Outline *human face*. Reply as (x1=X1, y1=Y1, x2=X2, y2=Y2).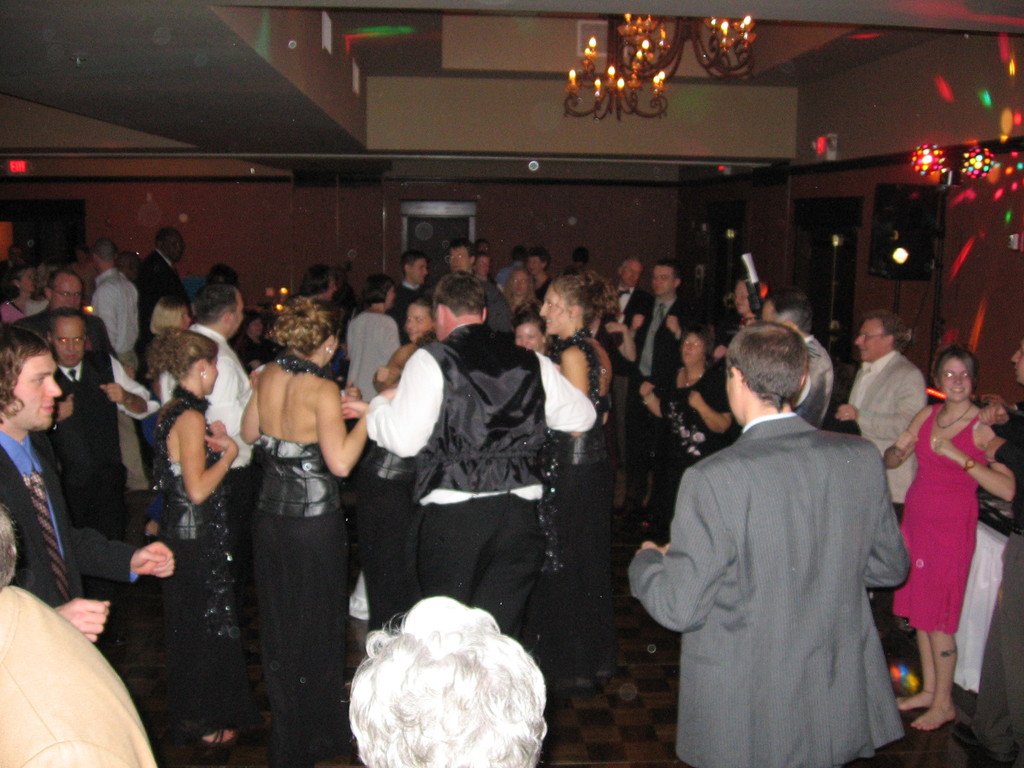
(x1=203, y1=355, x2=220, y2=394).
